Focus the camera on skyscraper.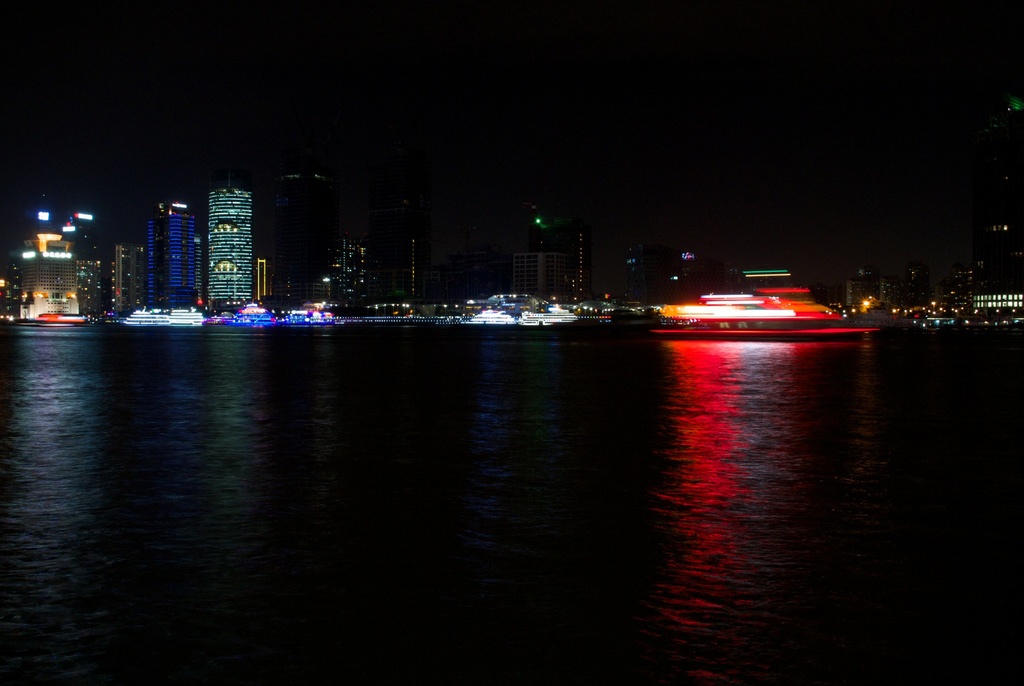
Focus region: locate(320, 226, 375, 315).
